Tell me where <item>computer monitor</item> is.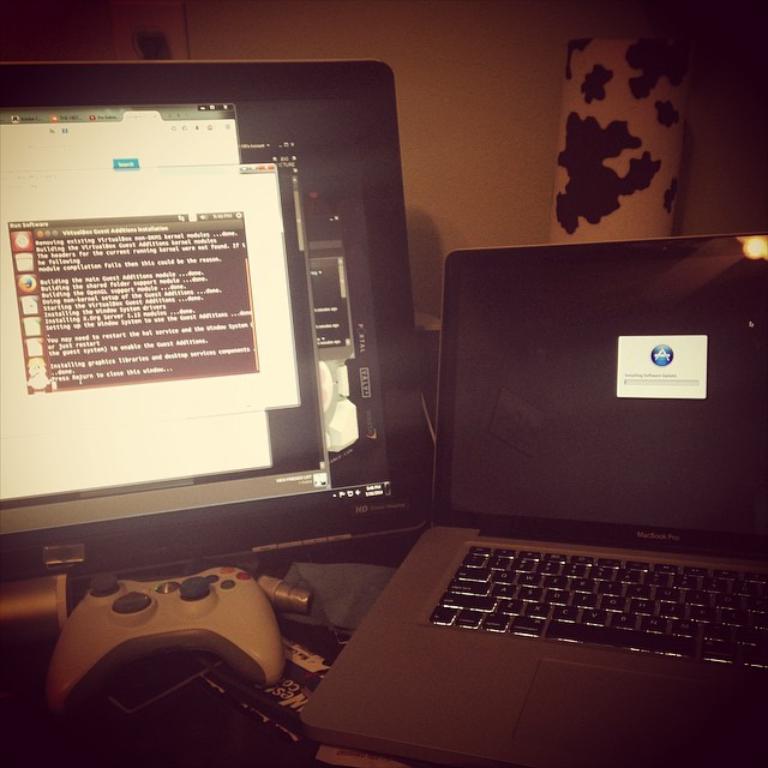
<item>computer monitor</item> is at 2 38 445 673.
